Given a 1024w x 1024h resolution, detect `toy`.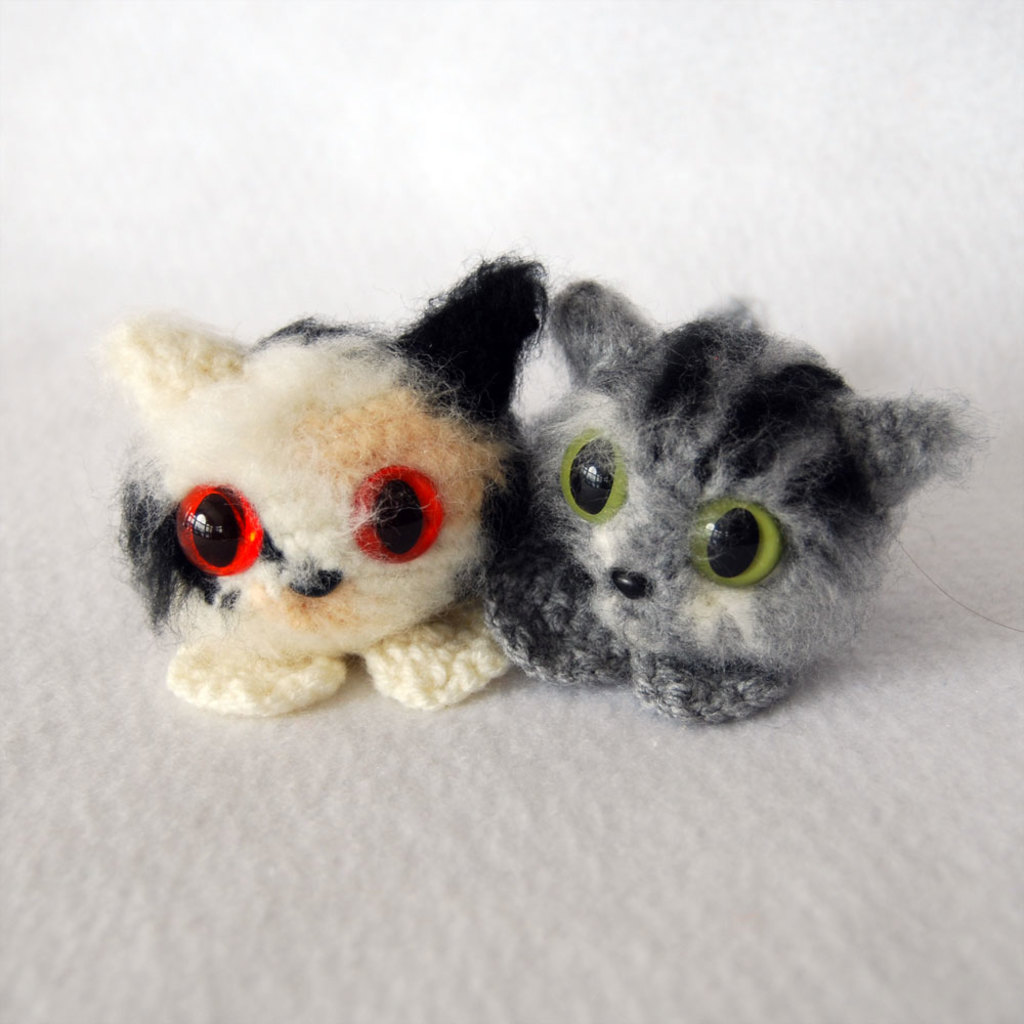
472 282 964 741.
